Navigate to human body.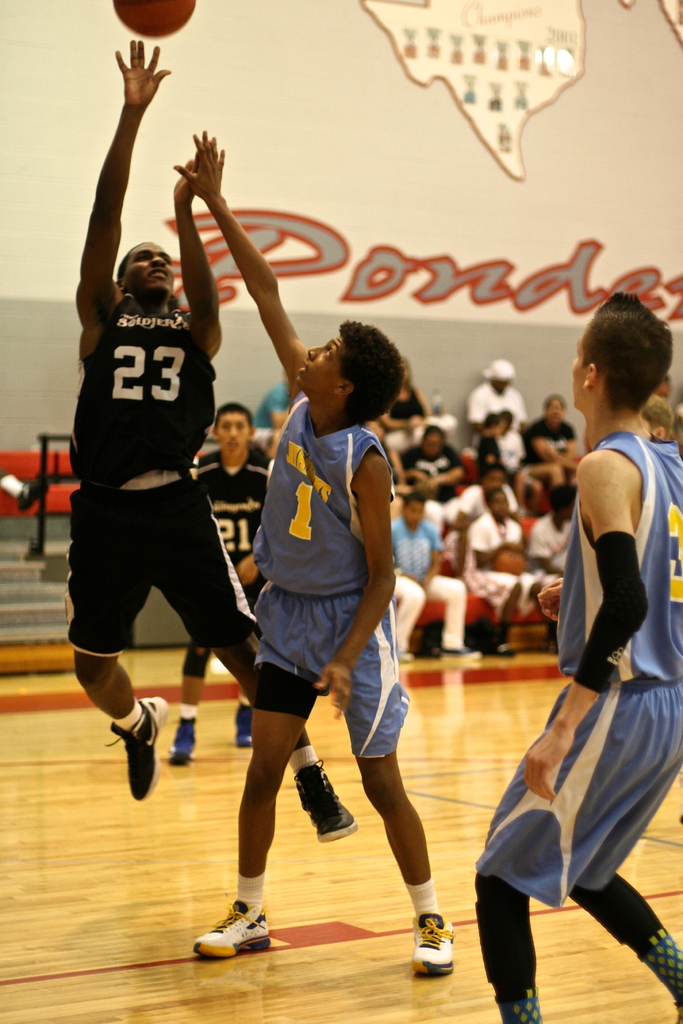
Navigation target: (left=470, top=364, right=527, bottom=484).
